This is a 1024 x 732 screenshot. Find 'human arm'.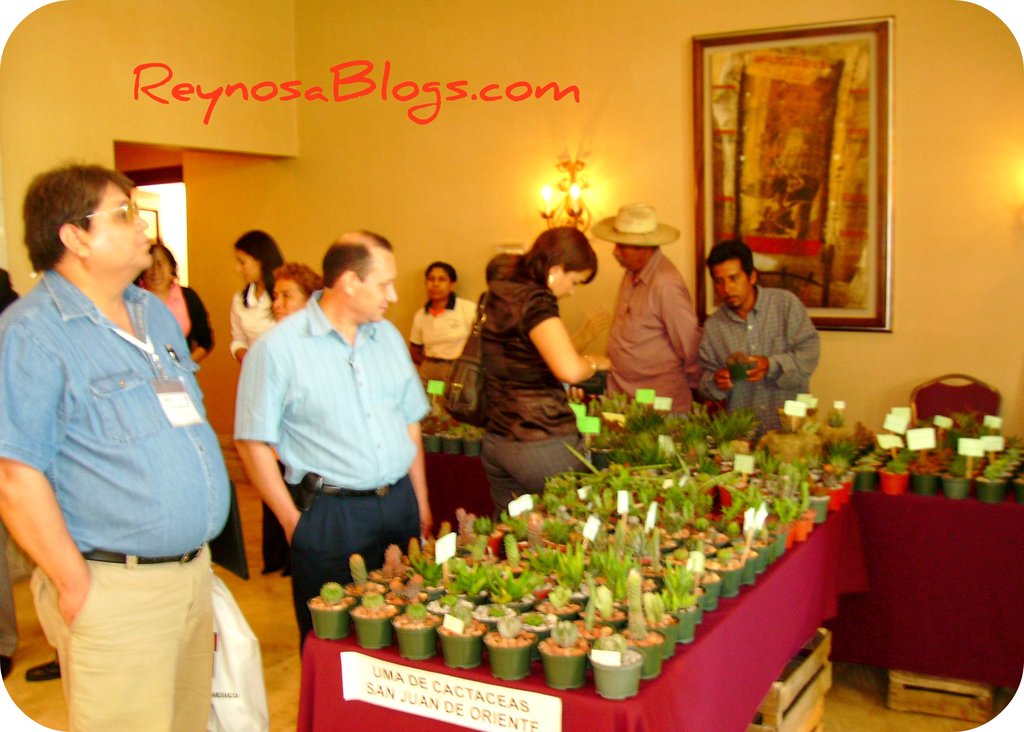
Bounding box: 691/314/736/399.
